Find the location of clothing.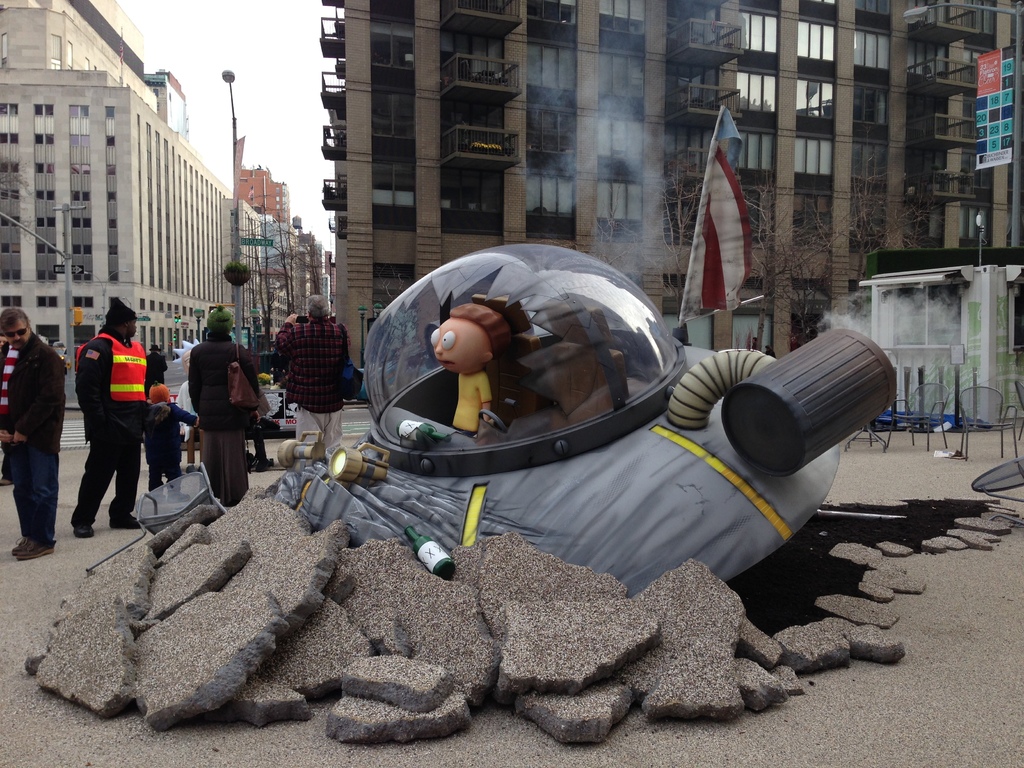
Location: x1=0, y1=328, x2=67, y2=561.
